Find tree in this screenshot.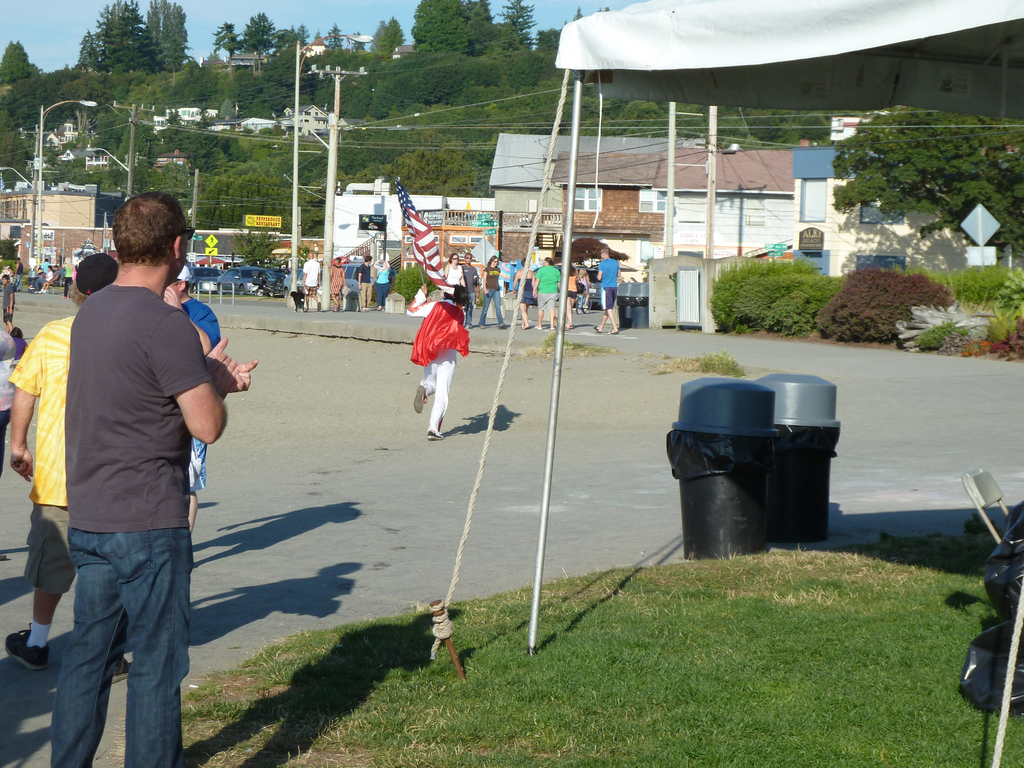
The bounding box for tree is rect(824, 109, 1023, 249).
